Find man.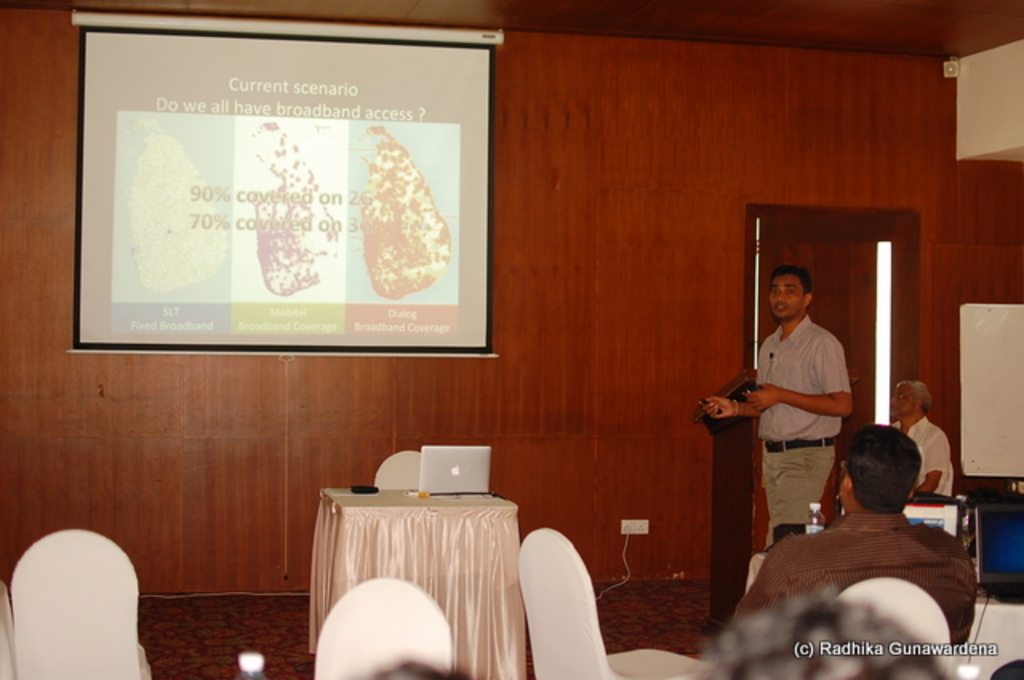
(left=874, top=379, right=947, bottom=498).
